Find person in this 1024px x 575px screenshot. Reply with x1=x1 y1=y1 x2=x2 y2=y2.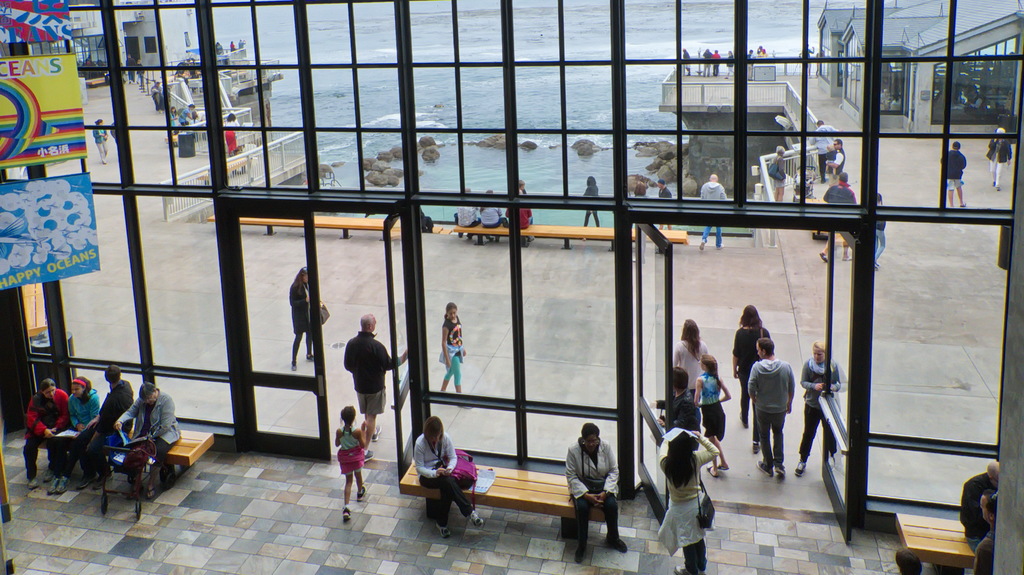
x1=56 y1=373 x2=99 y2=492.
